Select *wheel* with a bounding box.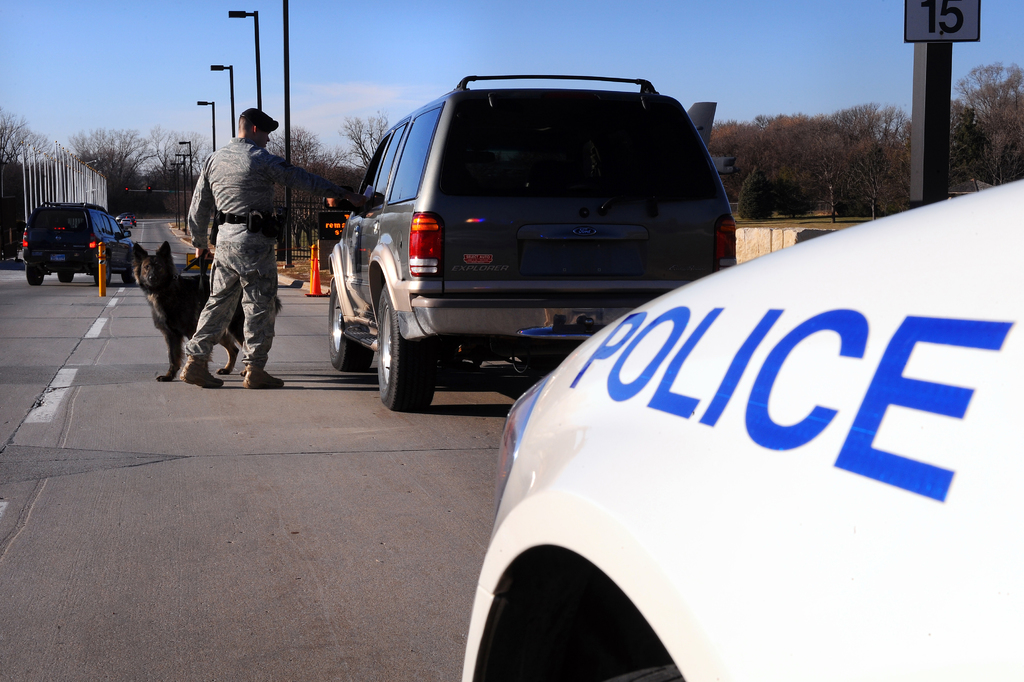
left=125, top=267, right=138, bottom=286.
